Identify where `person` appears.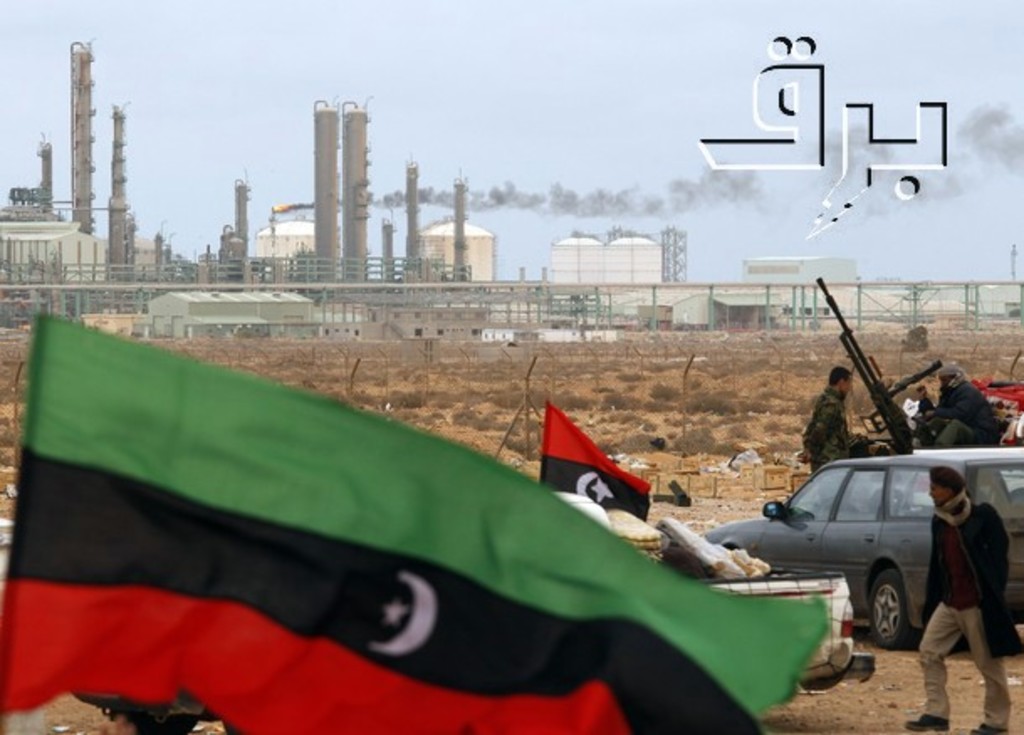
Appears at left=920, top=453, right=1007, bottom=696.
